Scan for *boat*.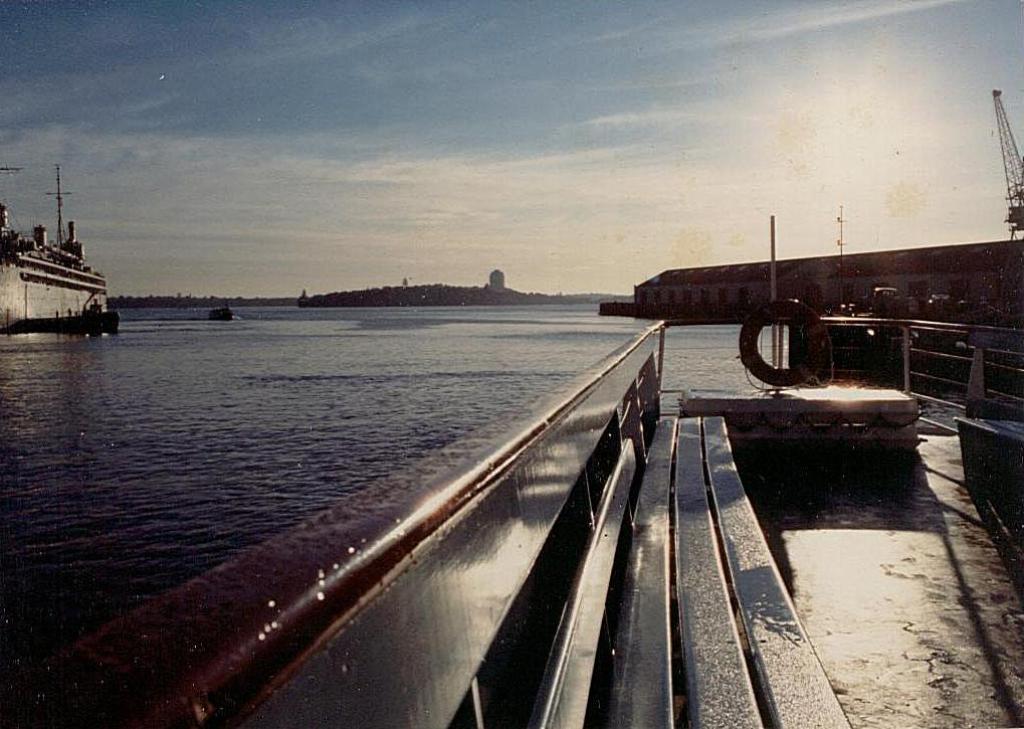
Scan result: [0,215,1023,728].
